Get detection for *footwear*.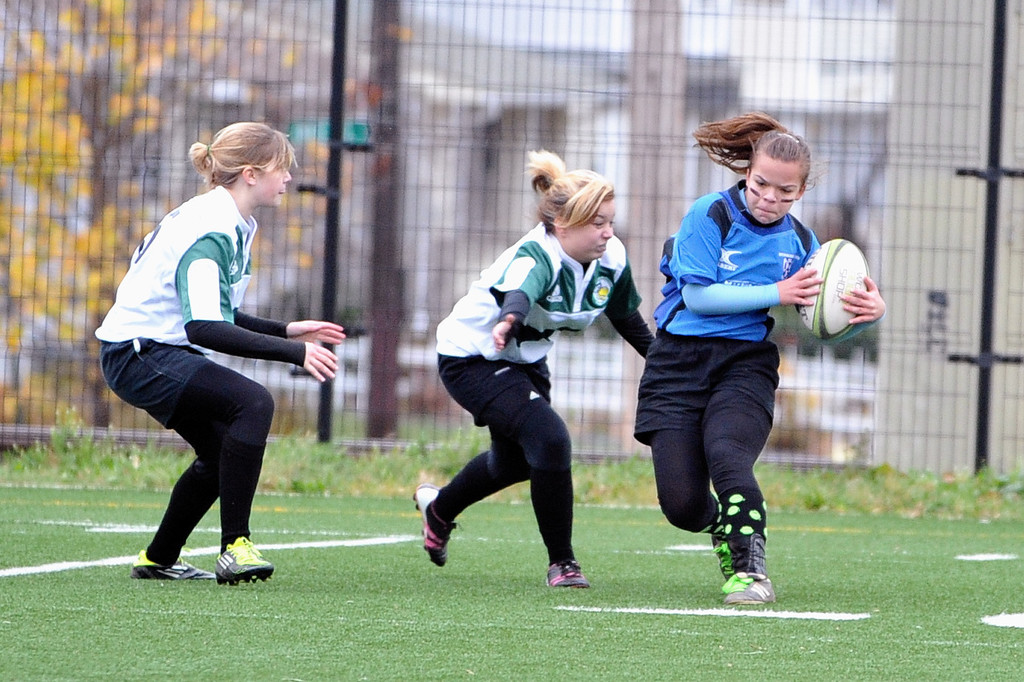
Detection: bbox=[543, 558, 595, 591].
